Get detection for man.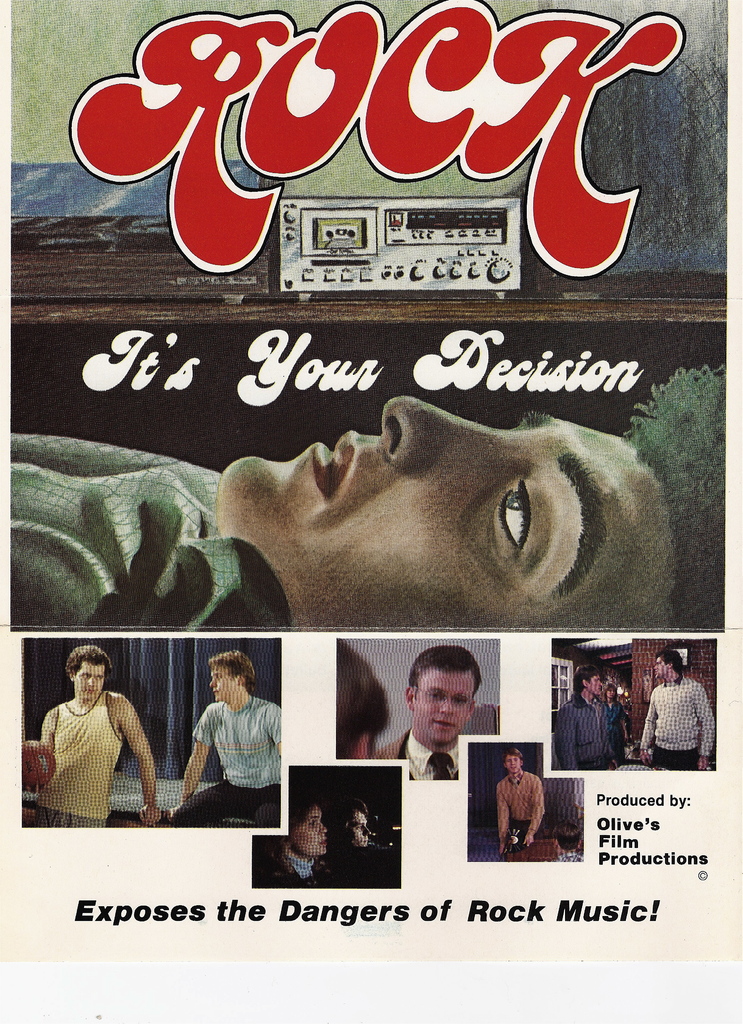
Detection: (x1=9, y1=364, x2=726, y2=634).
